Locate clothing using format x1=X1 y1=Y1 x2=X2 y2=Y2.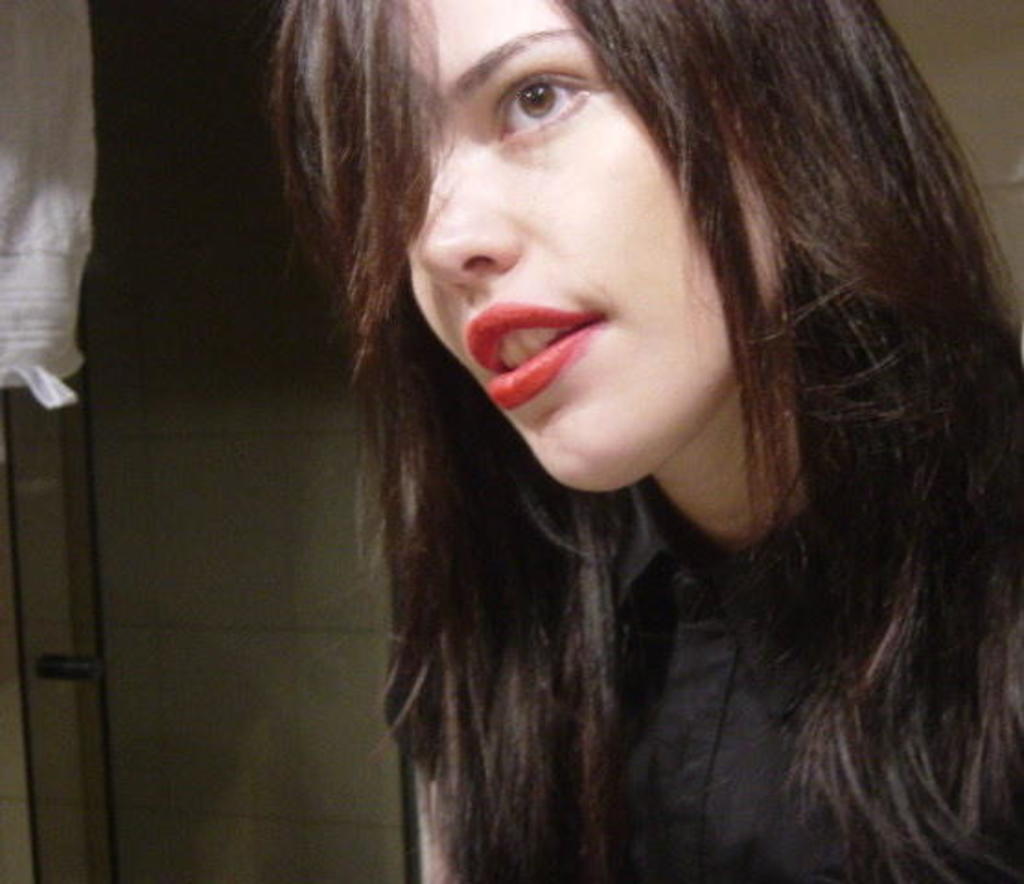
x1=483 y1=352 x2=1022 y2=877.
